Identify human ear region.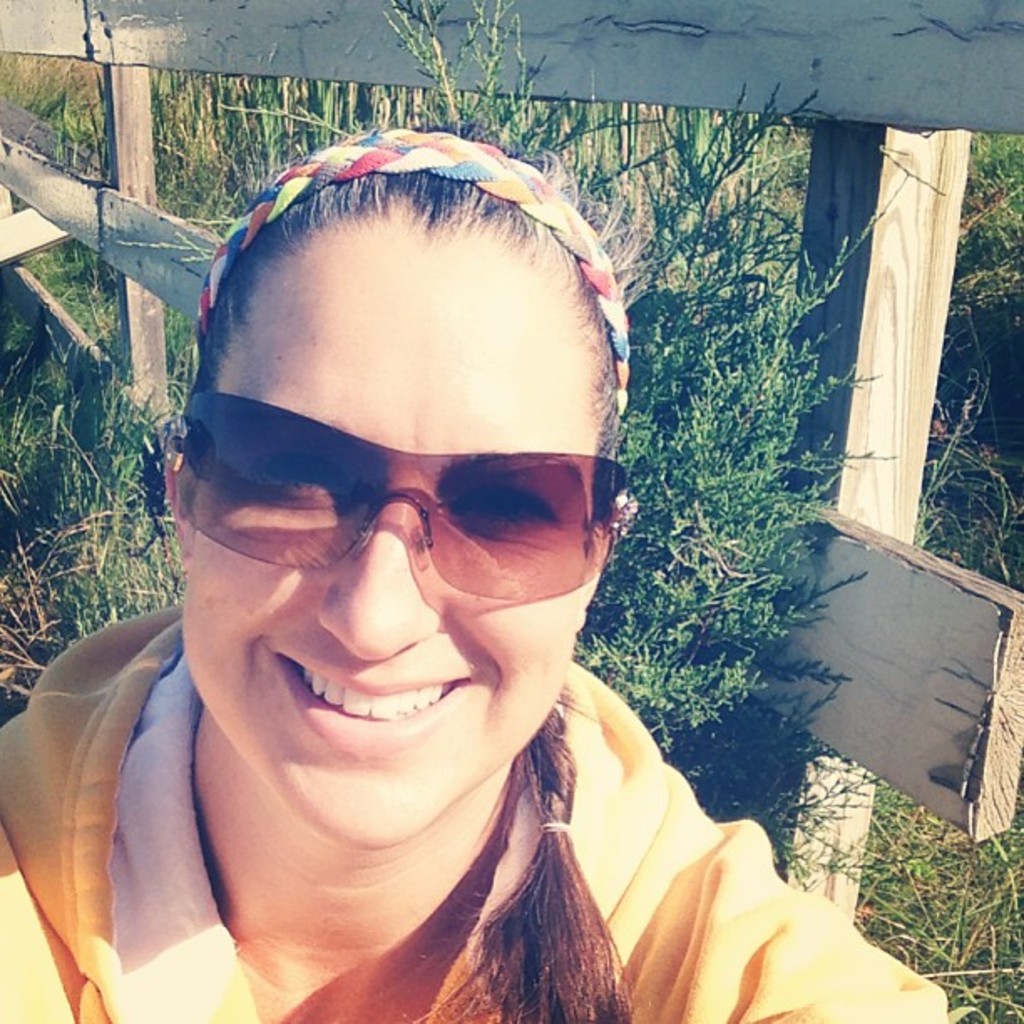
Region: l=166, t=460, r=194, b=567.
